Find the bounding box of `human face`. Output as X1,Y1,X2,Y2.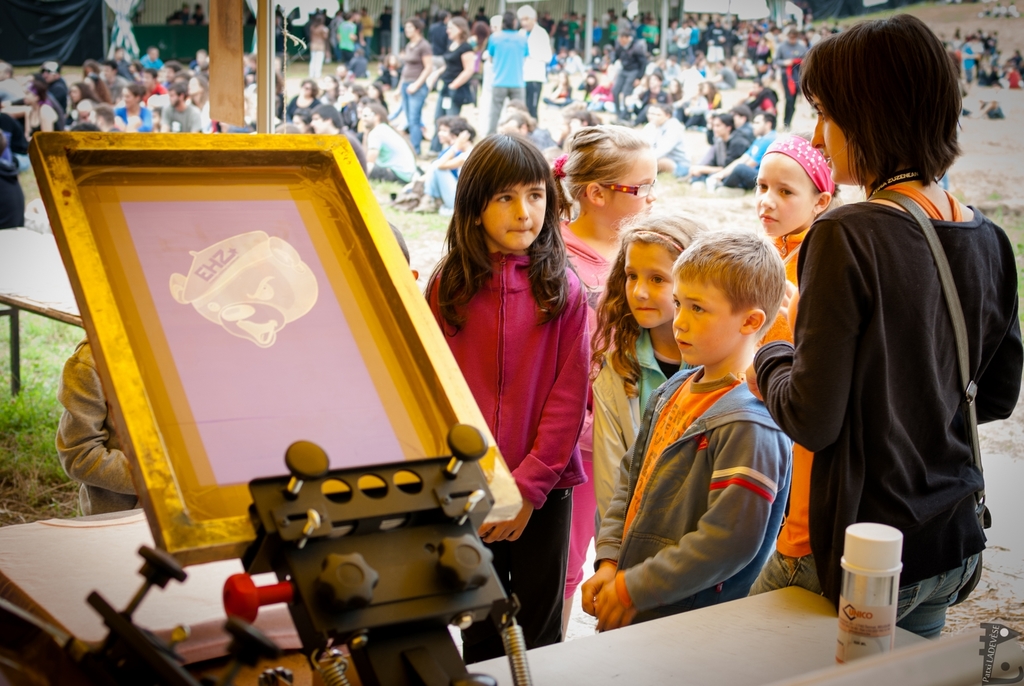
749,152,812,235.
